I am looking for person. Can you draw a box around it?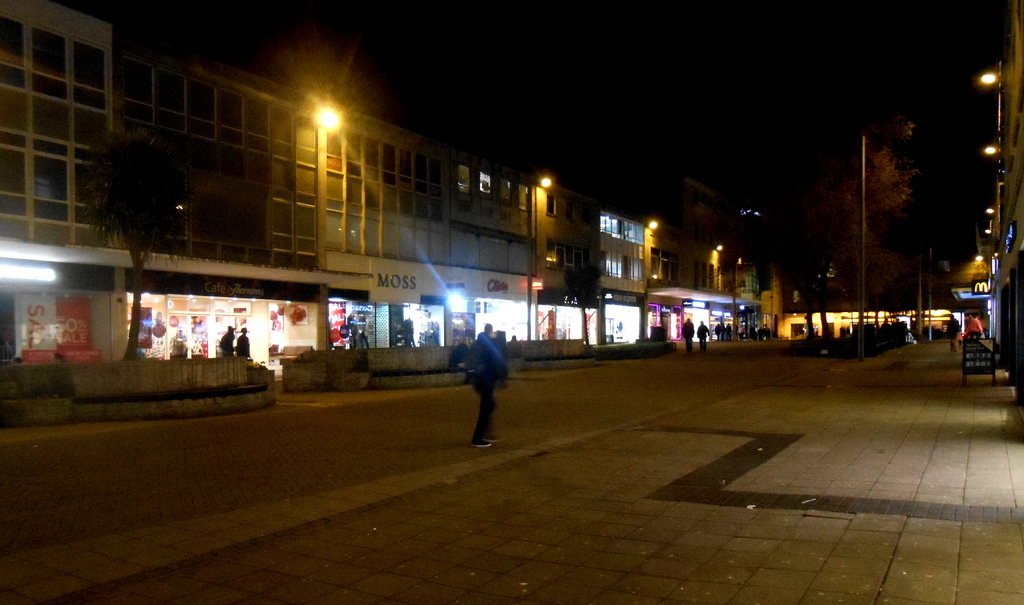
Sure, the bounding box is 677/315/692/354.
